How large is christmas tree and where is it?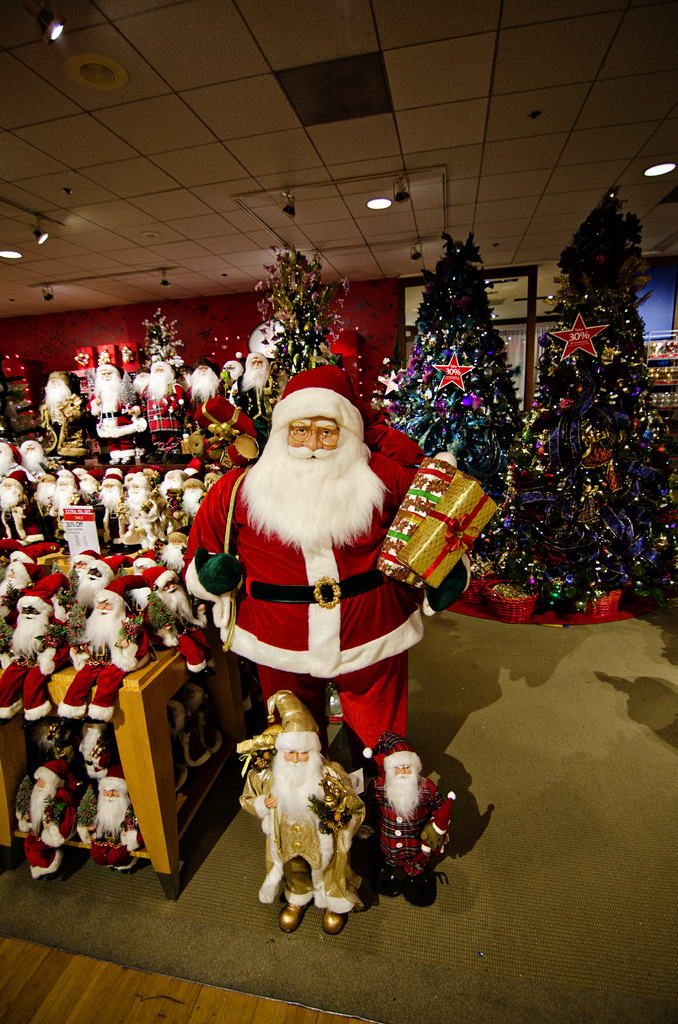
Bounding box: rect(113, 564, 133, 579).
